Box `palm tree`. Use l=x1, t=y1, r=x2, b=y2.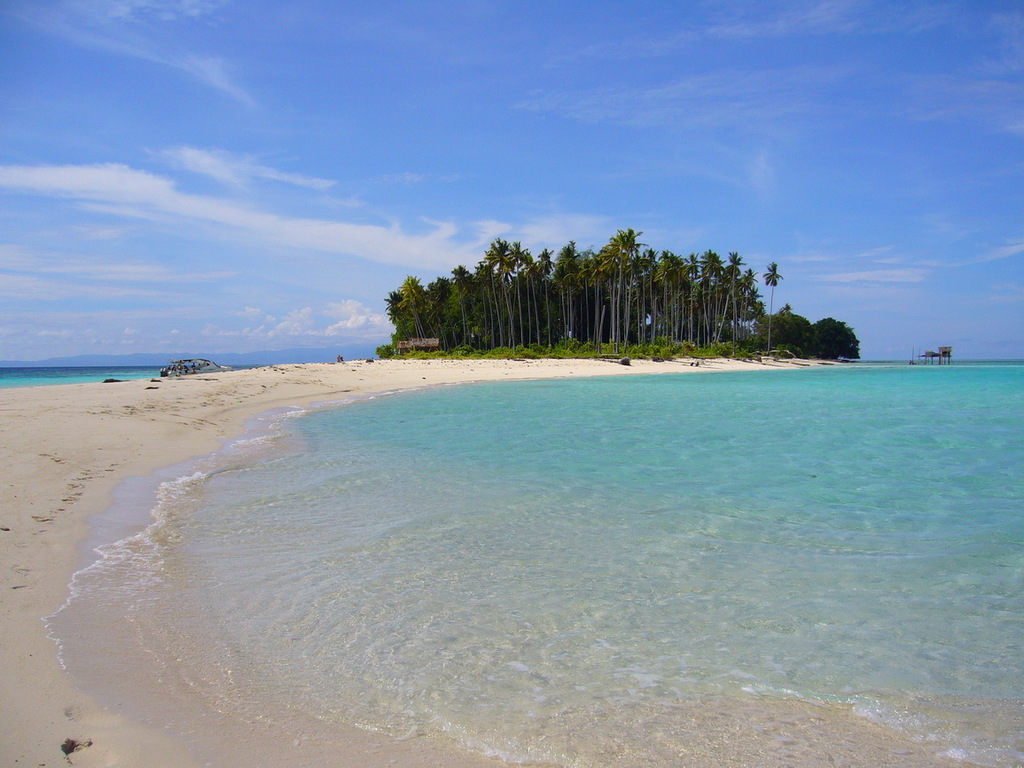
l=577, t=250, r=609, b=341.
